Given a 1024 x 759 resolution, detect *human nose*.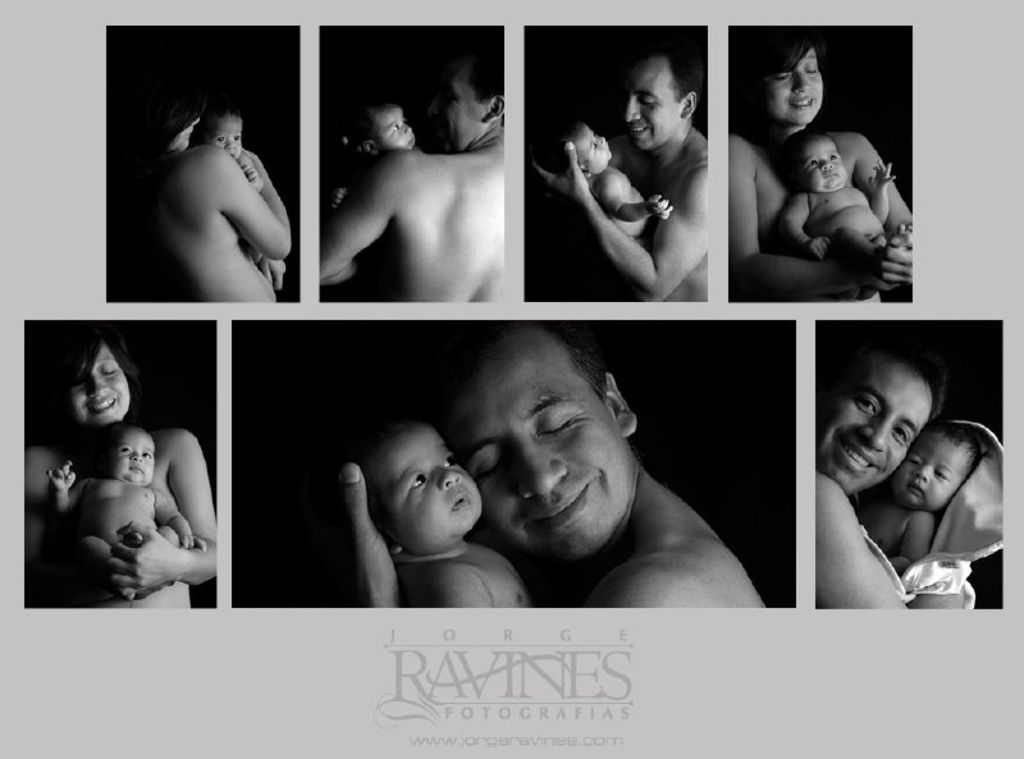
88, 378, 109, 397.
